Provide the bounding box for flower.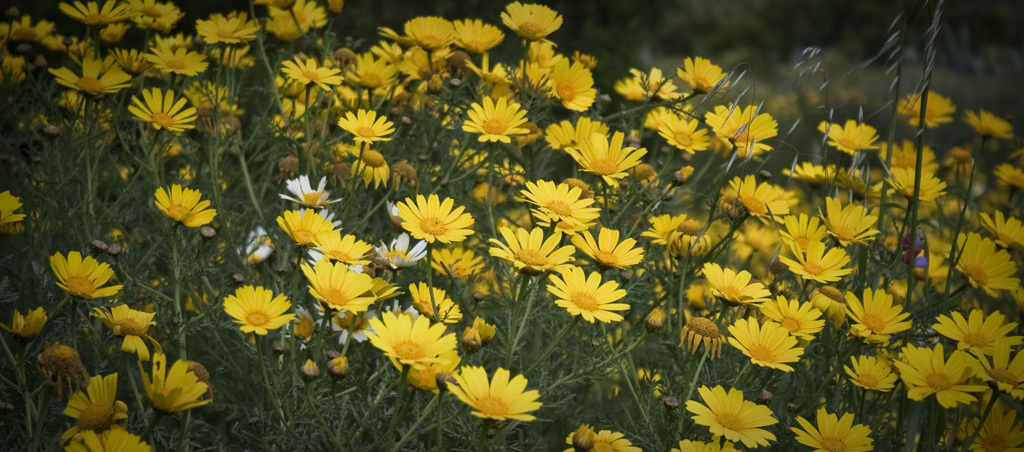
select_region(114, 42, 152, 77).
